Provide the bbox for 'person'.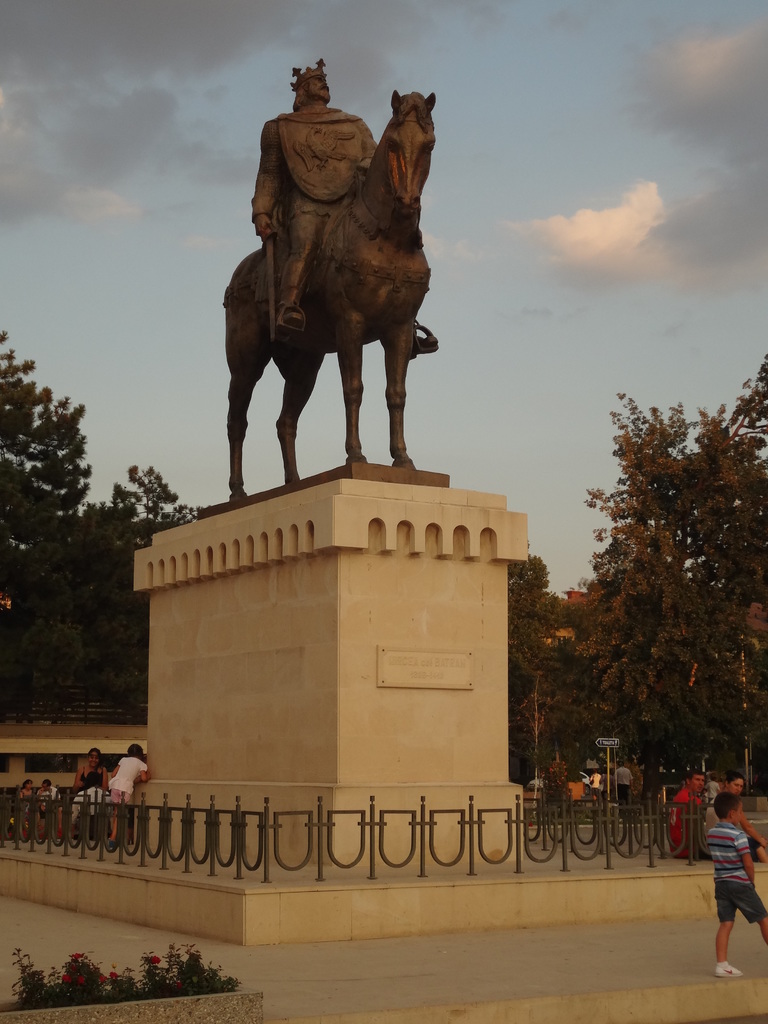
region(250, 57, 438, 358).
